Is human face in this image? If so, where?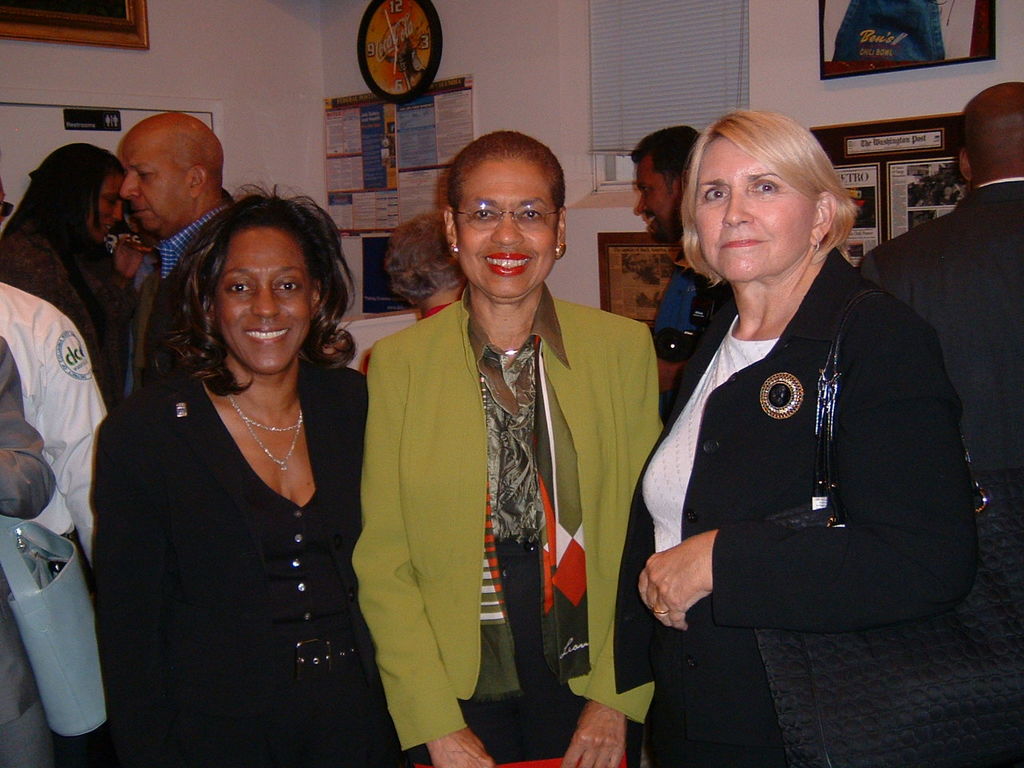
Yes, at locate(630, 158, 682, 246).
